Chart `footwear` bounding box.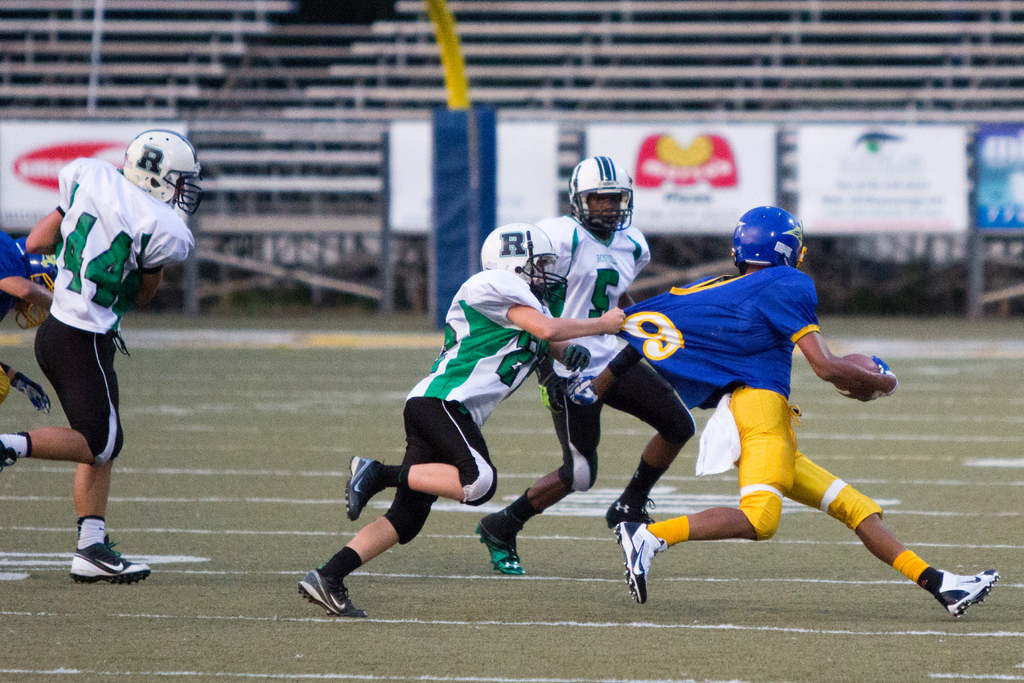
Charted: <region>296, 569, 368, 619</region>.
